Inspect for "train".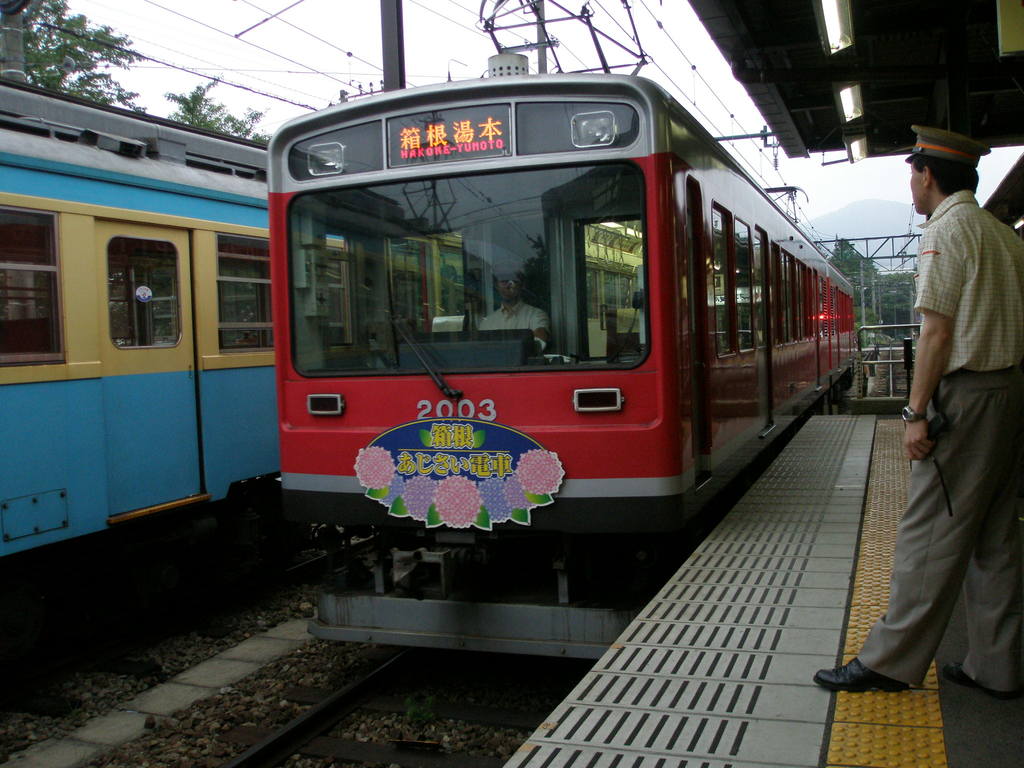
Inspection: locate(0, 76, 279, 557).
